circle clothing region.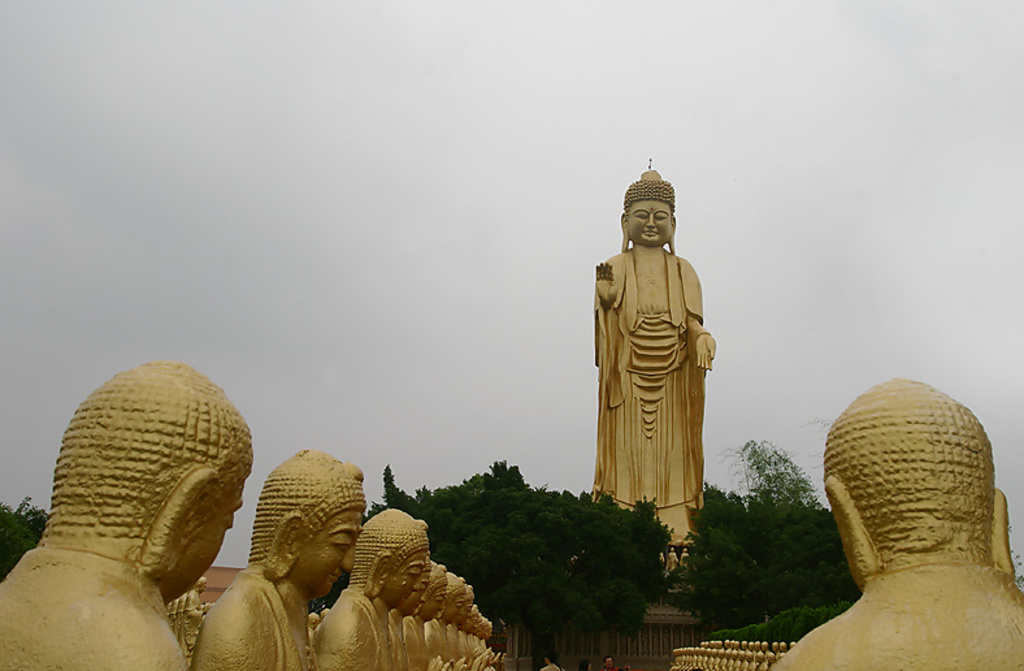
Region: <region>586, 224, 725, 520</region>.
